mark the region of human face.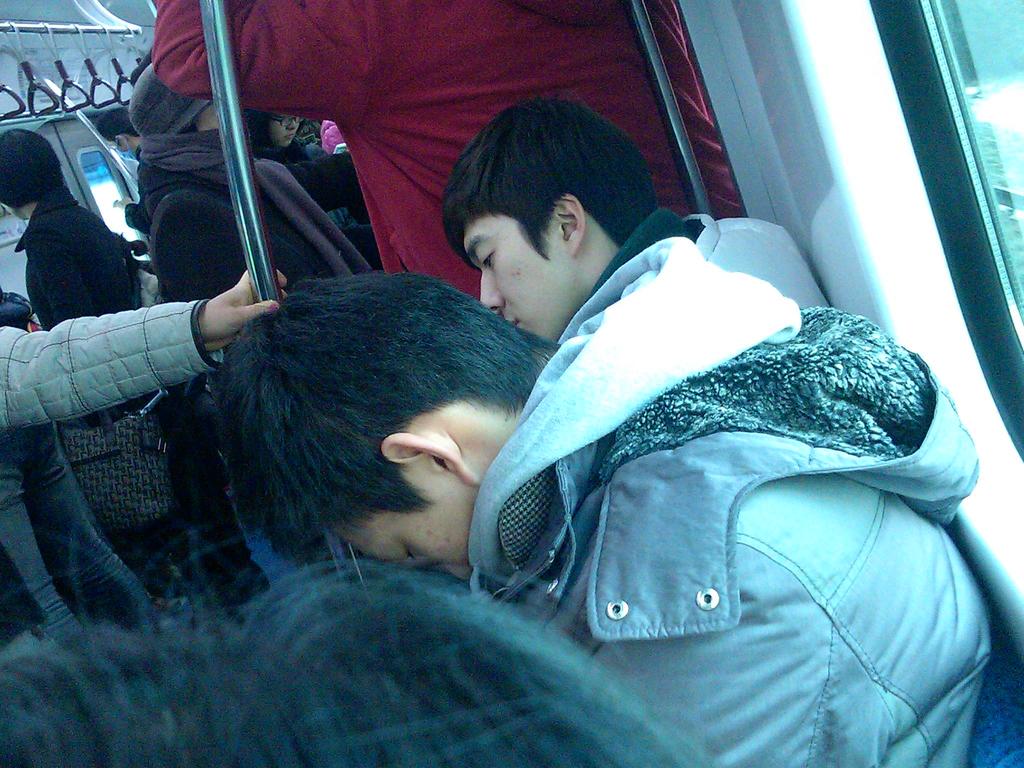
Region: x1=333 y1=463 x2=472 y2=585.
